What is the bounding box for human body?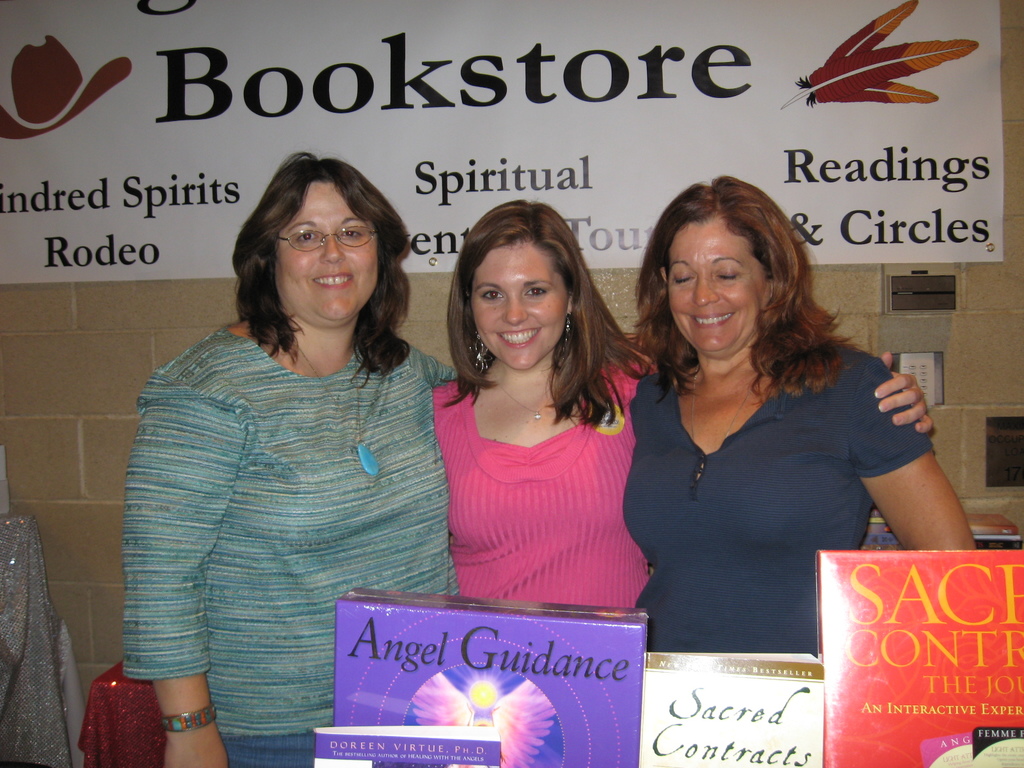
crop(611, 186, 969, 669).
